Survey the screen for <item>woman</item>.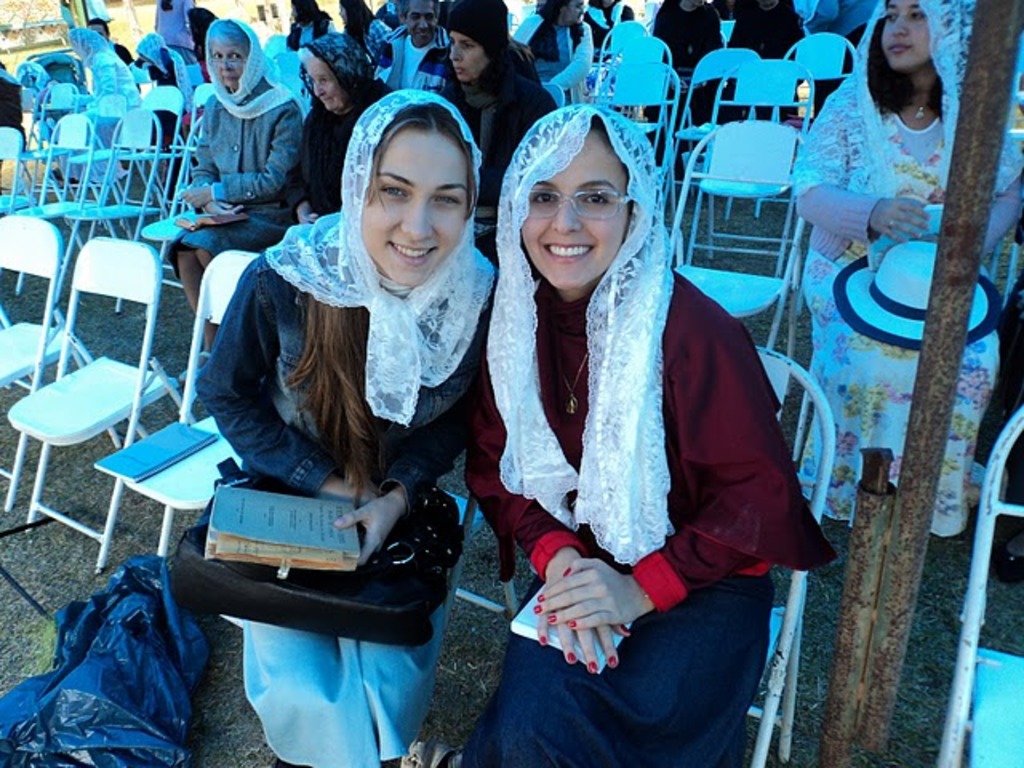
Survey found: locate(190, 85, 501, 766).
